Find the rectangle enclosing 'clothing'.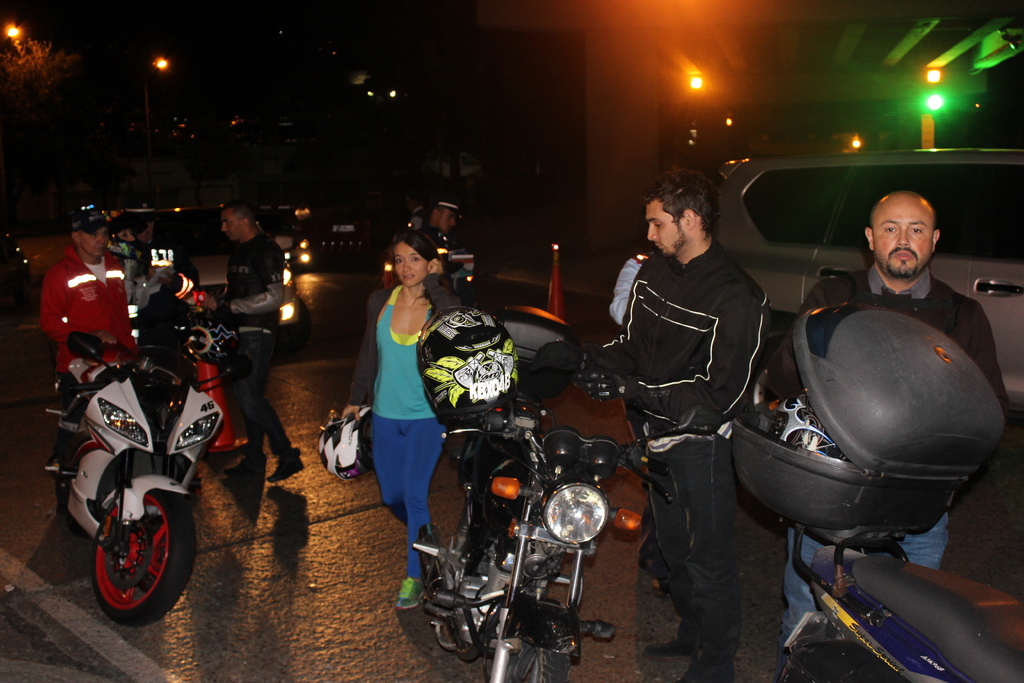
<bbox>579, 231, 781, 667</bbox>.
